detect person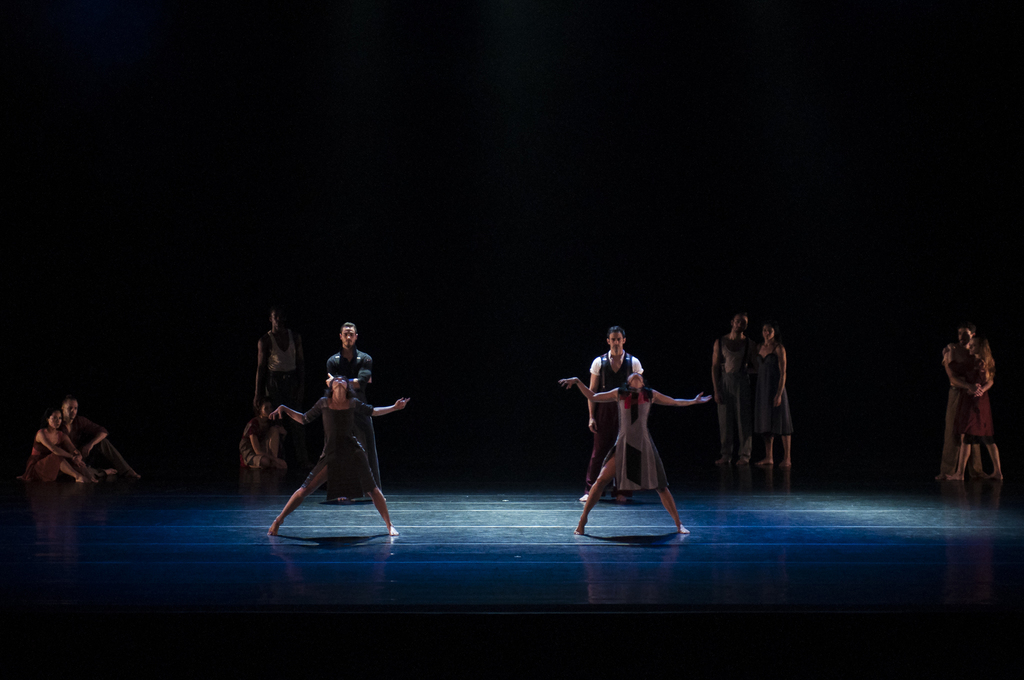
[237,397,286,481]
